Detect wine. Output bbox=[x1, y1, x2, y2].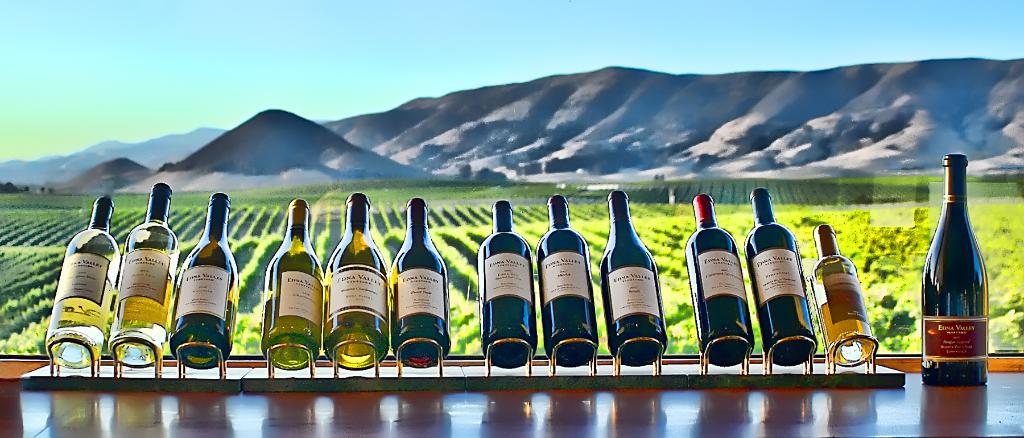
bbox=[167, 193, 238, 369].
